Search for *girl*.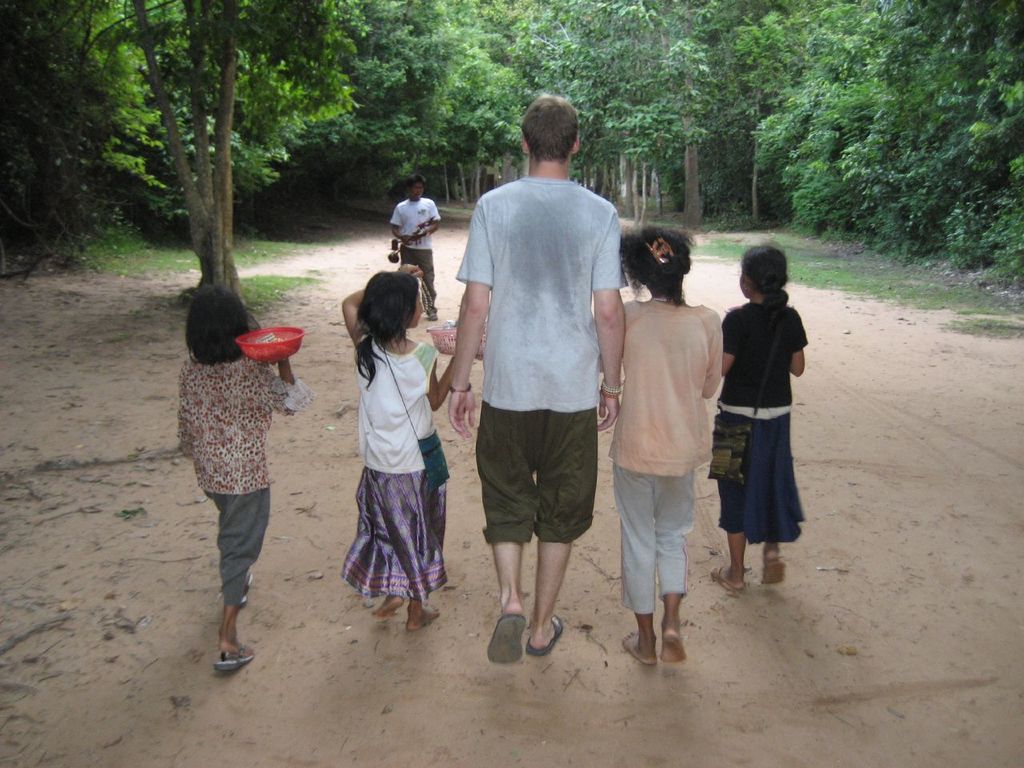
Found at 618, 220, 726, 671.
